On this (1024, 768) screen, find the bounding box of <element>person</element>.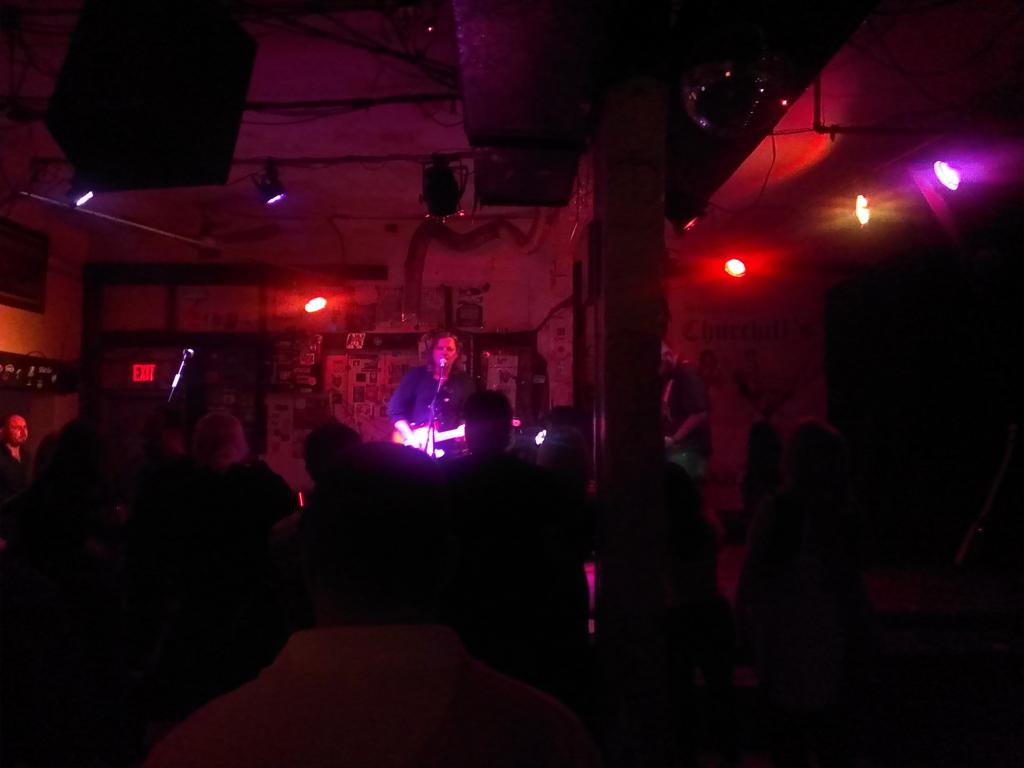
Bounding box: [left=434, top=384, right=599, bottom=669].
